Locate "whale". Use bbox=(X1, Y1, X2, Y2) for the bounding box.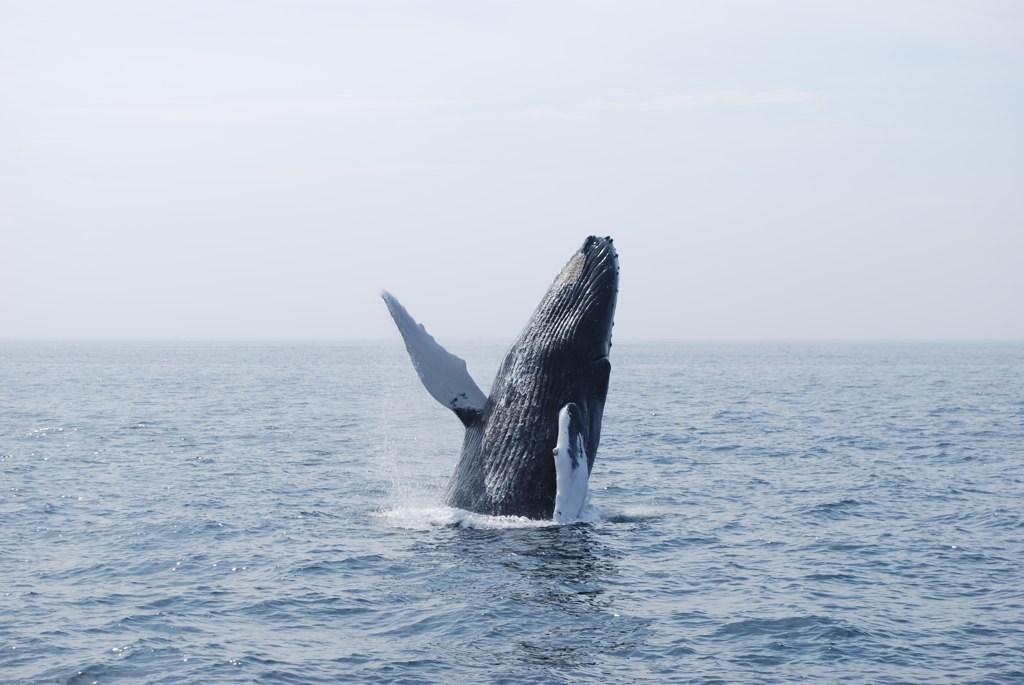
bbox=(376, 230, 618, 528).
